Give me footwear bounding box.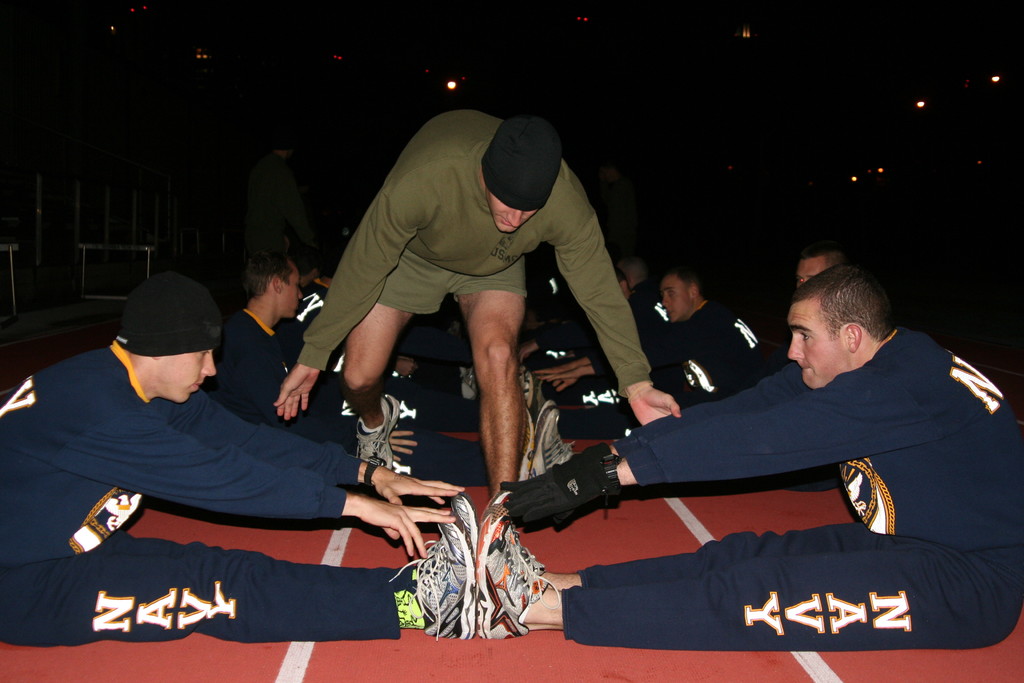
rect(406, 518, 481, 634).
